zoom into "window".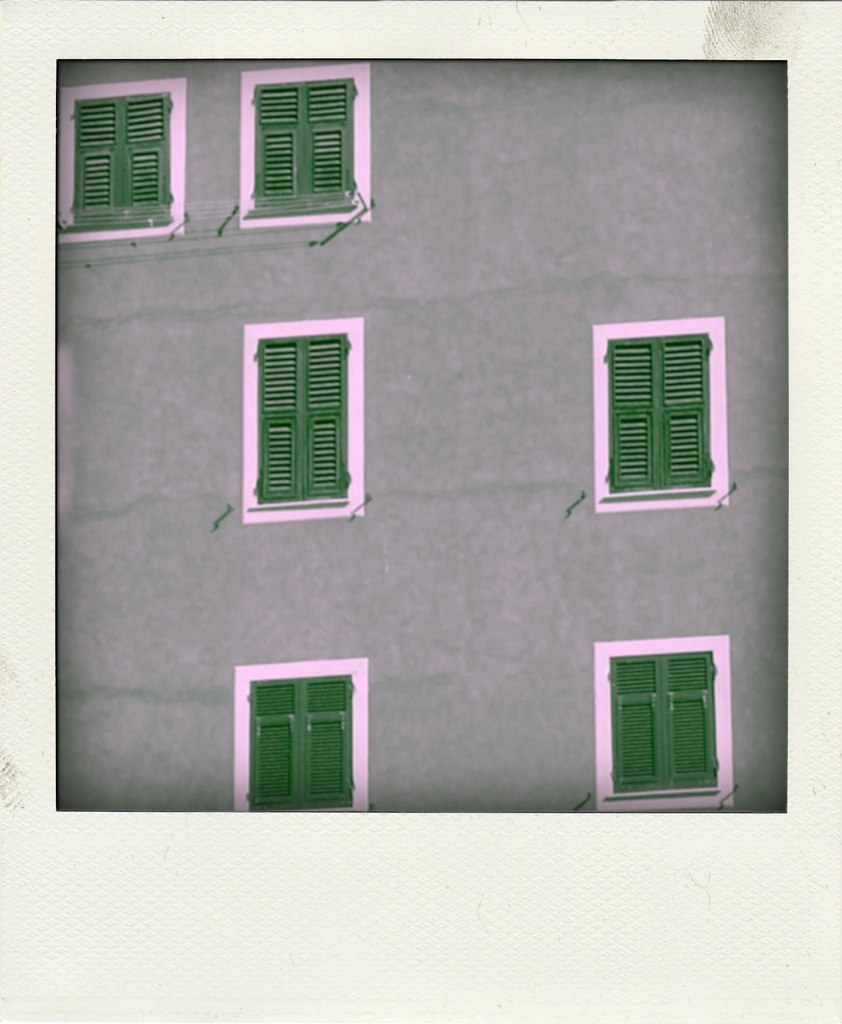
Zoom target: x1=239, y1=671, x2=353, y2=823.
